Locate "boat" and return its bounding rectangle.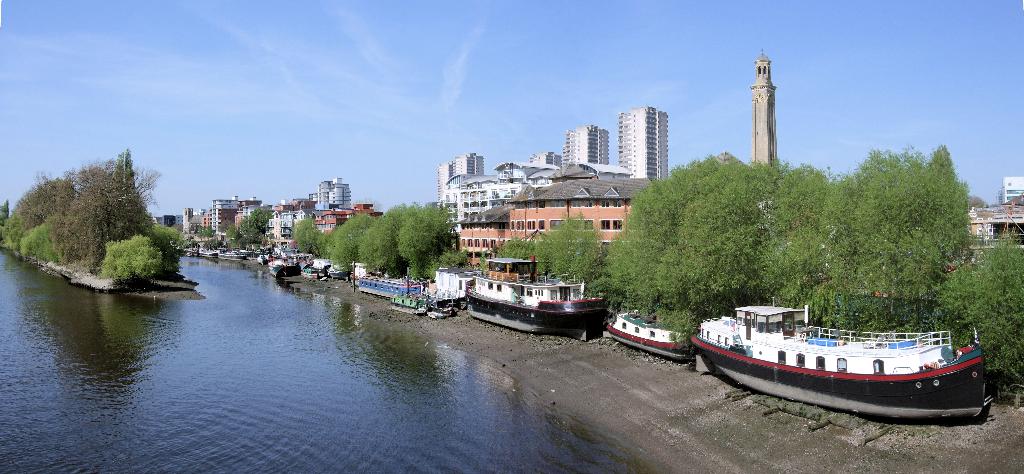
691 294 992 423.
